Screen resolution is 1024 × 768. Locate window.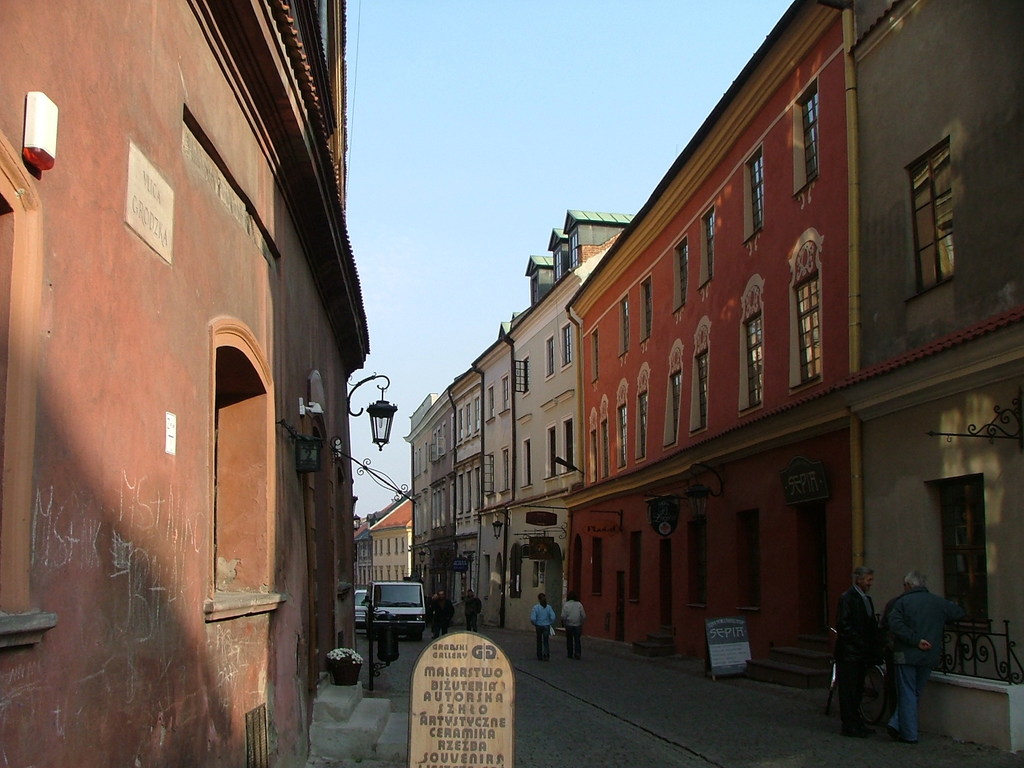
701/209/715/283.
